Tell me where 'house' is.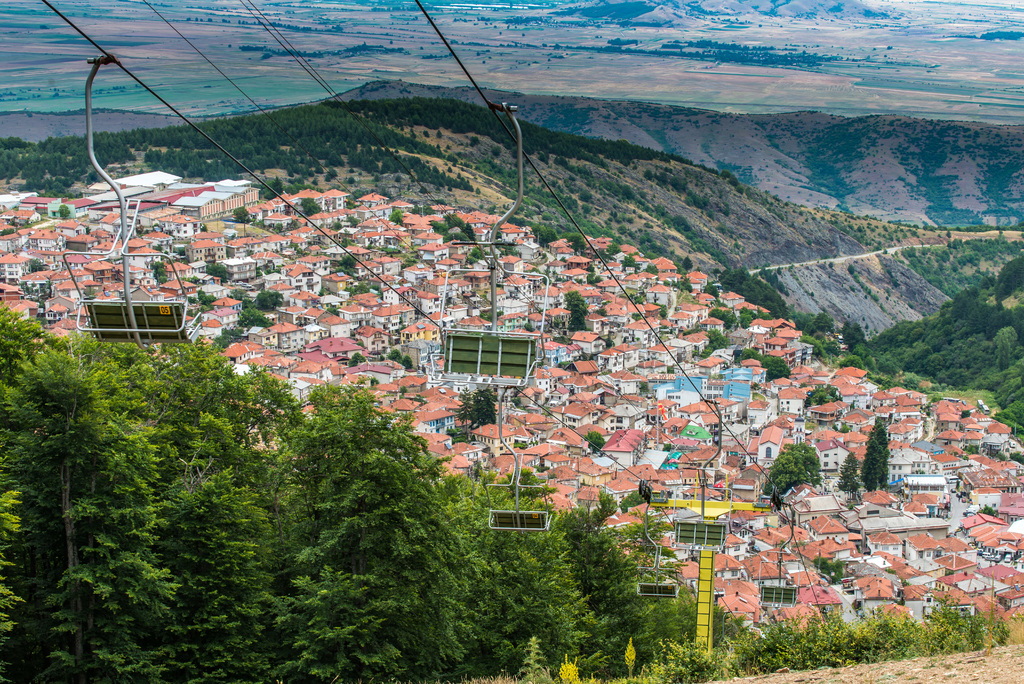
'house' is at left=102, top=208, right=125, bottom=233.
